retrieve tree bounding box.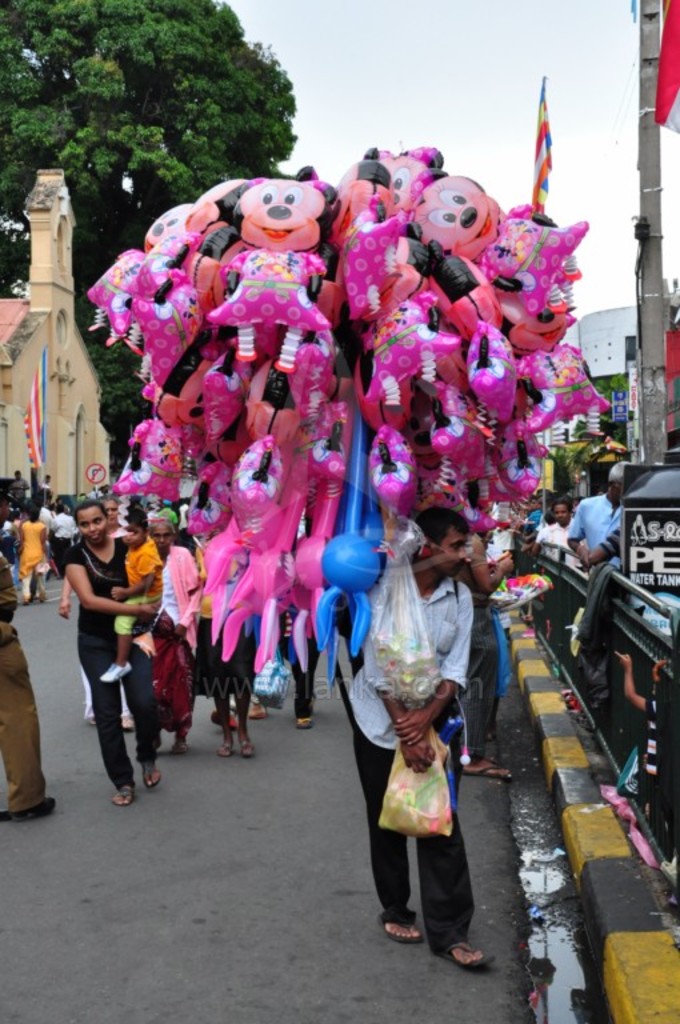
Bounding box: x1=0, y1=0, x2=303, y2=267.
